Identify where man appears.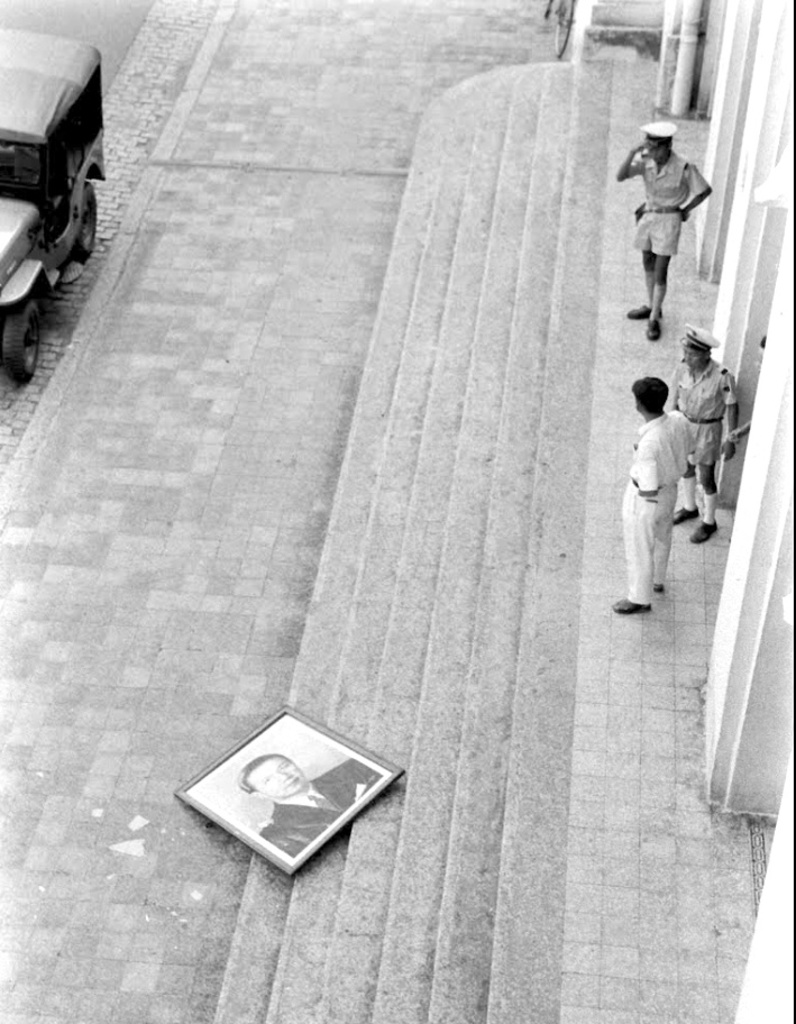
Appears at bbox(616, 119, 716, 344).
